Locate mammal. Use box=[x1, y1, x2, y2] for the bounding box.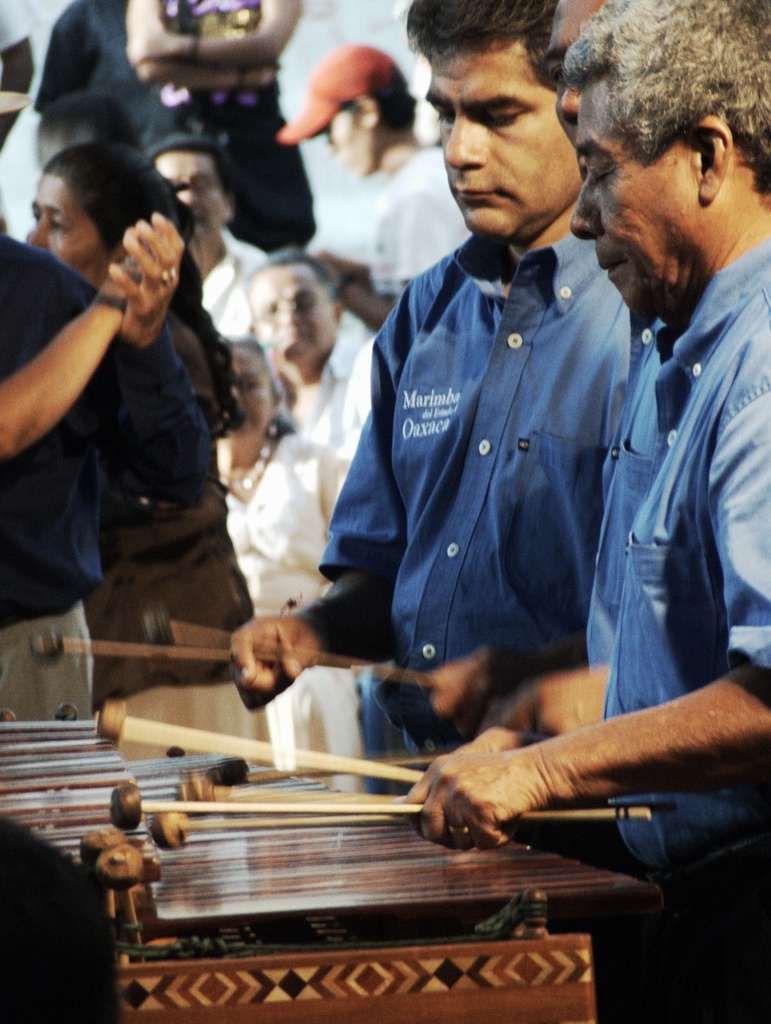
box=[0, 215, 158, 466].
